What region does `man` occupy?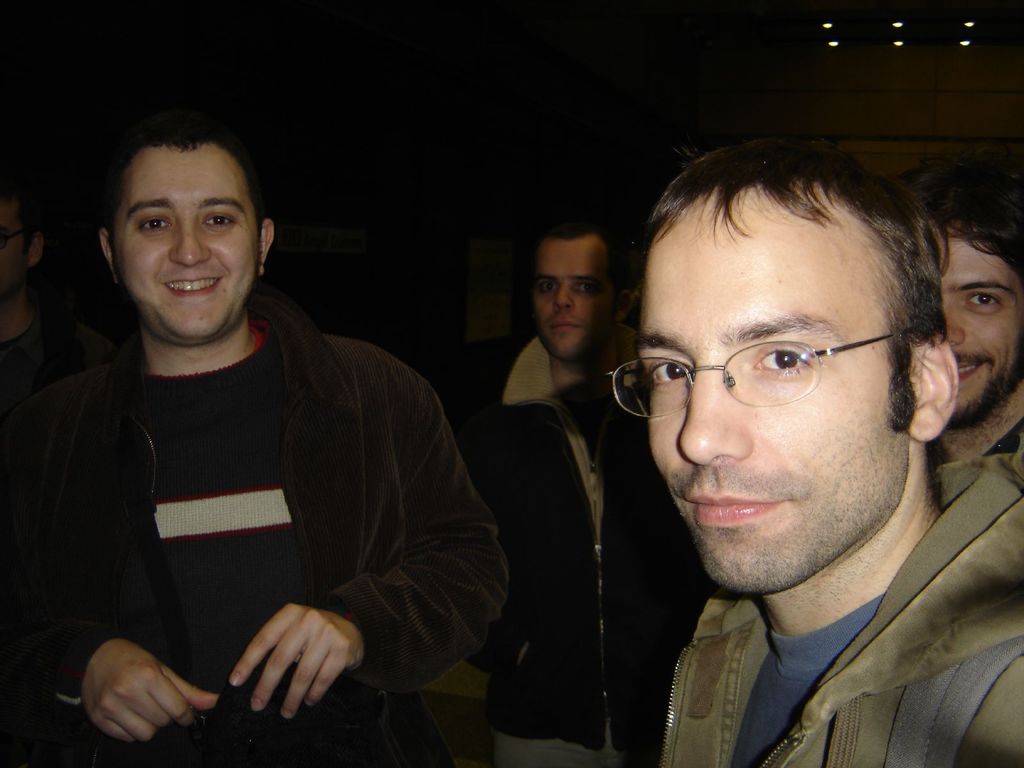
x1=463, y1=220, x2=723, y2=767.
